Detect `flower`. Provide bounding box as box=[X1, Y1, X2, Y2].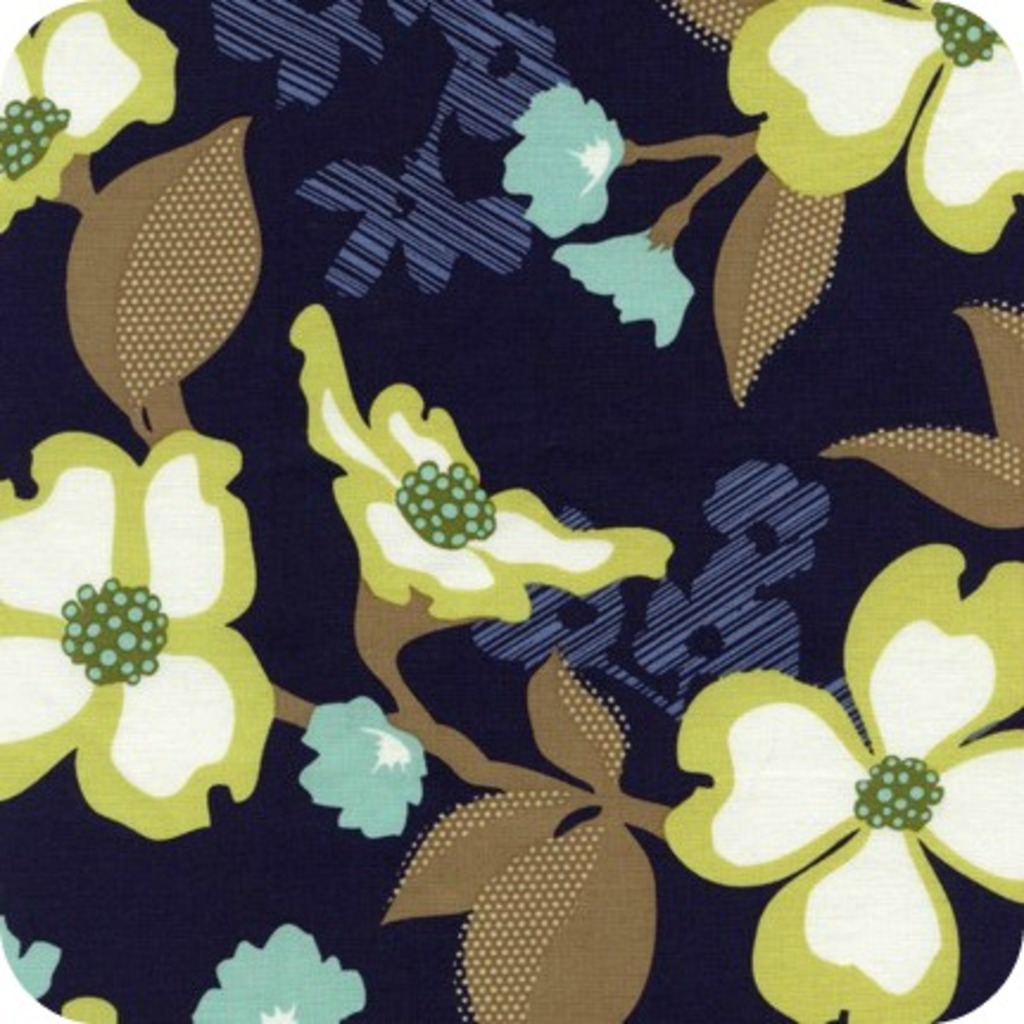
box=[0, 908, 64, 1003].
